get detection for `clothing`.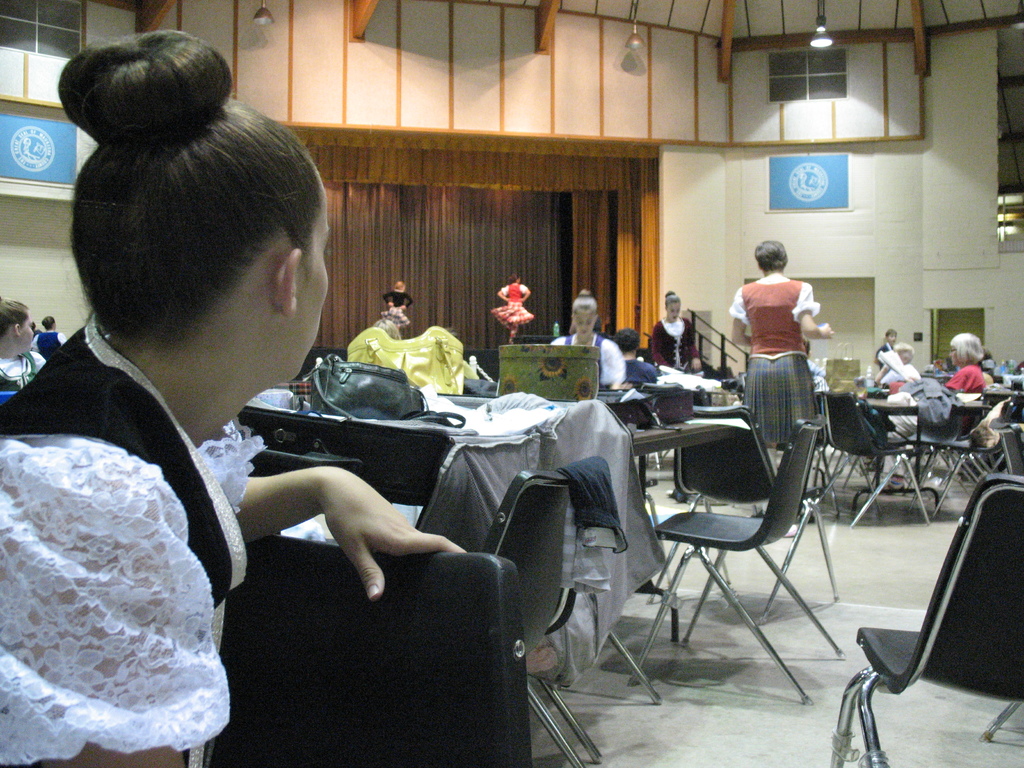
Detection: BBox(30, 331, 65, 359).
